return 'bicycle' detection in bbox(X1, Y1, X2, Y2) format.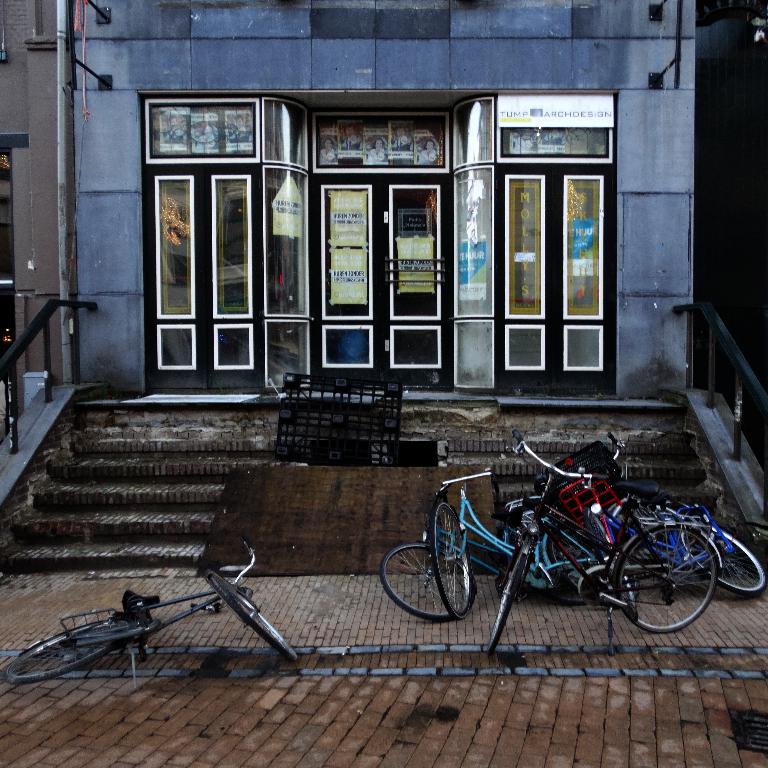
bbox(0, 539, 299, 689).
